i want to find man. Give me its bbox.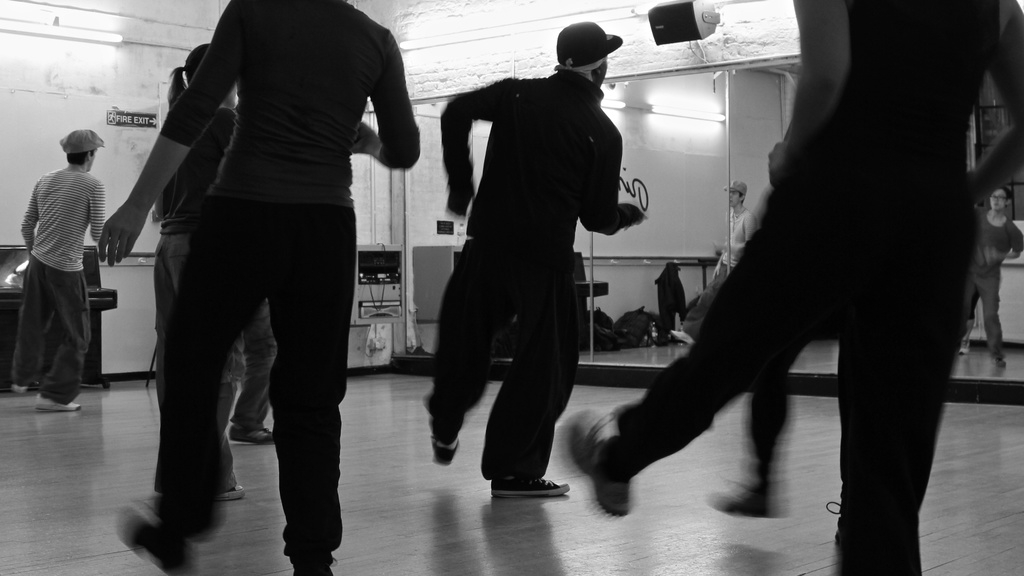
select_region(439, 23, 644, 498).
